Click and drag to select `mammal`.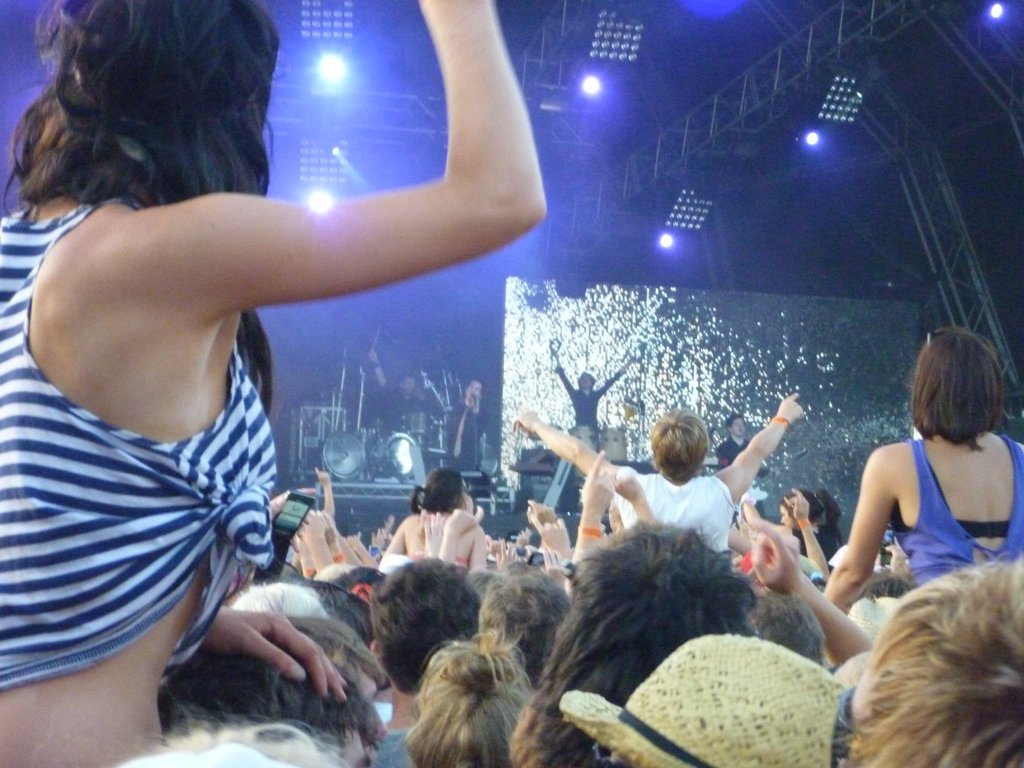
Selection: x1=367, y1=346, x2=428, y2=461.
